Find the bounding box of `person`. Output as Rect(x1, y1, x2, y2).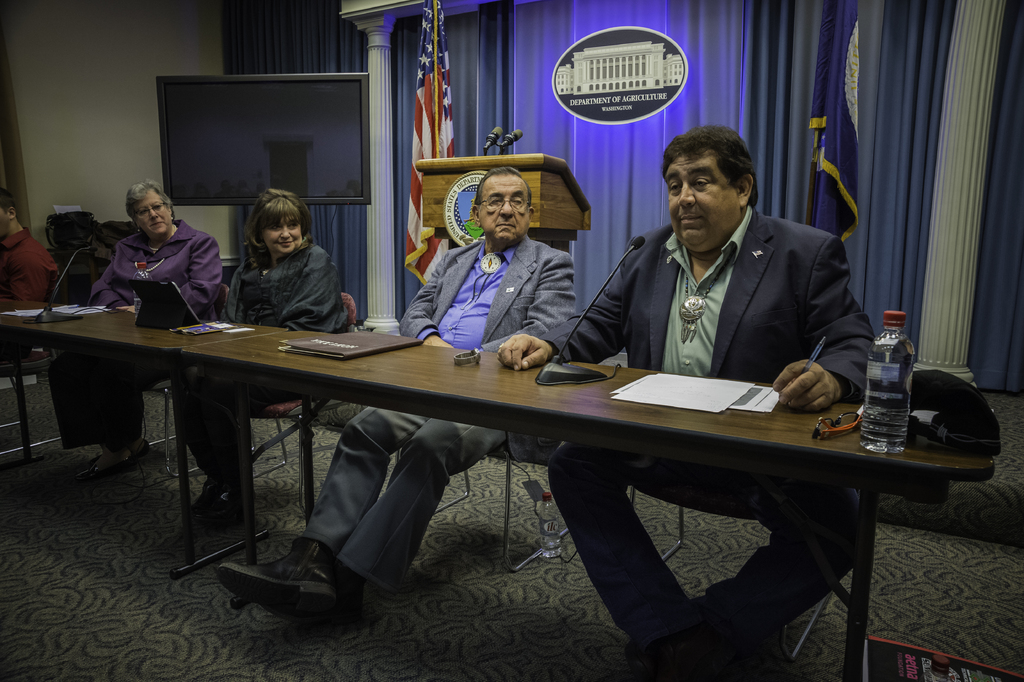
Rect(547, 122, 871, 679).
